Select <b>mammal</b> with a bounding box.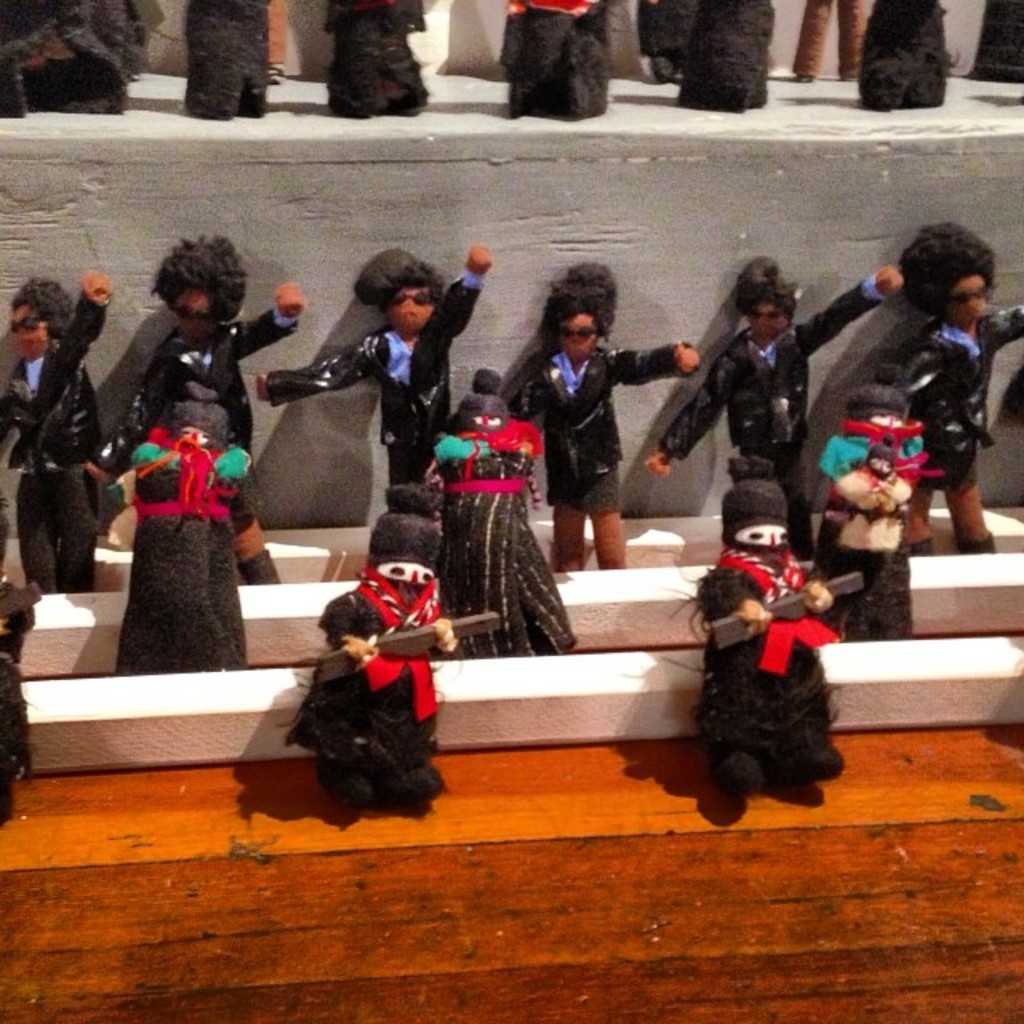
328,0,427,115.
